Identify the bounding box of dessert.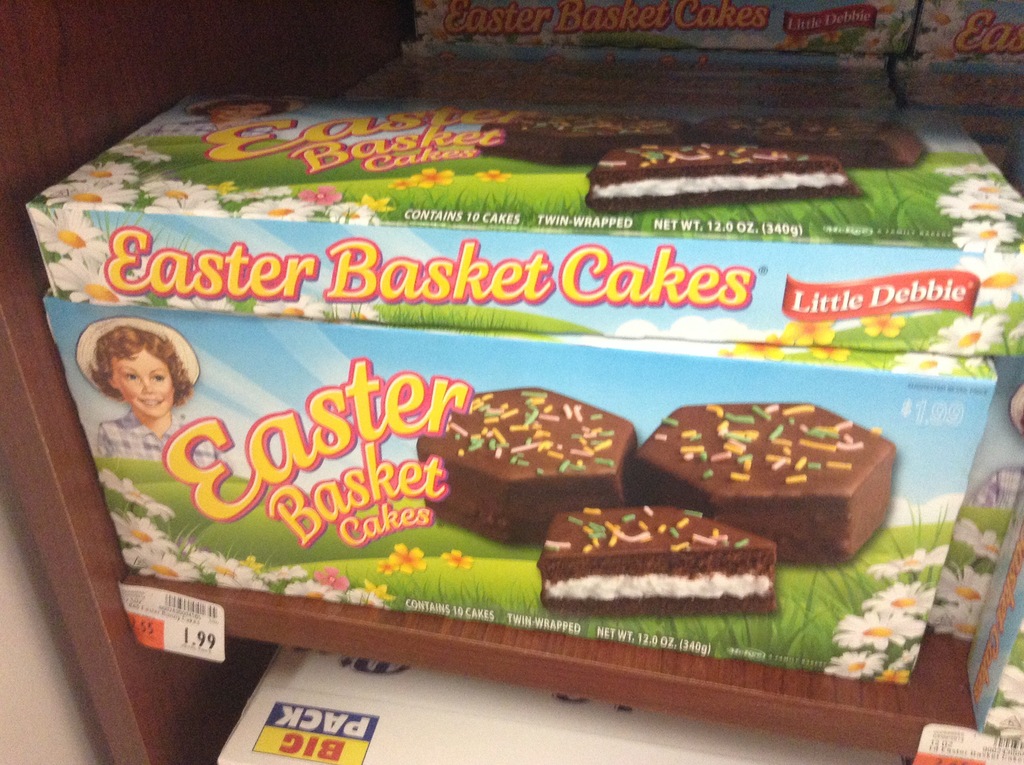
[482,108,684,168].
